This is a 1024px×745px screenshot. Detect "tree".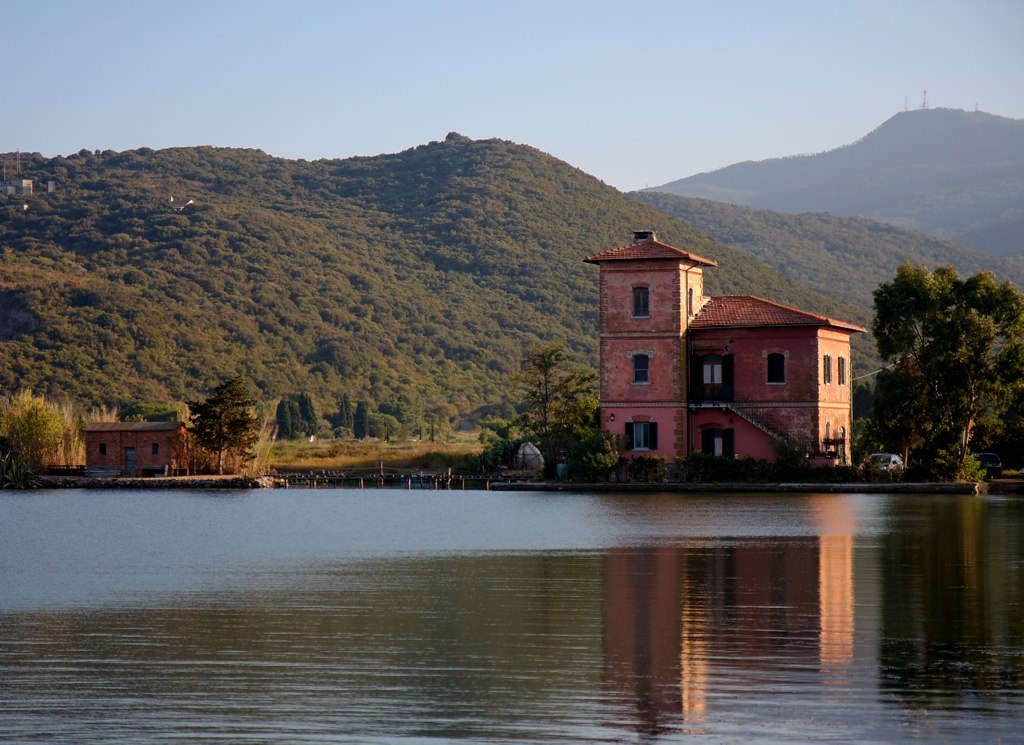
284, 399, 308, 440.
